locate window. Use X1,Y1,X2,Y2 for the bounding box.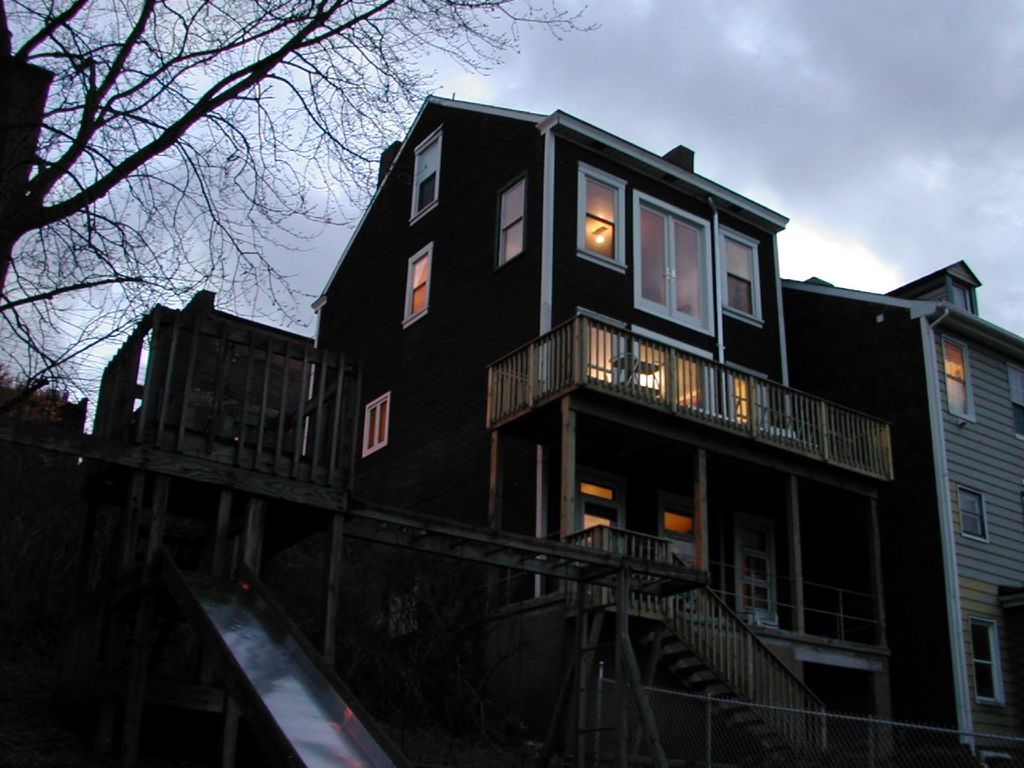
578,164,625,278.
